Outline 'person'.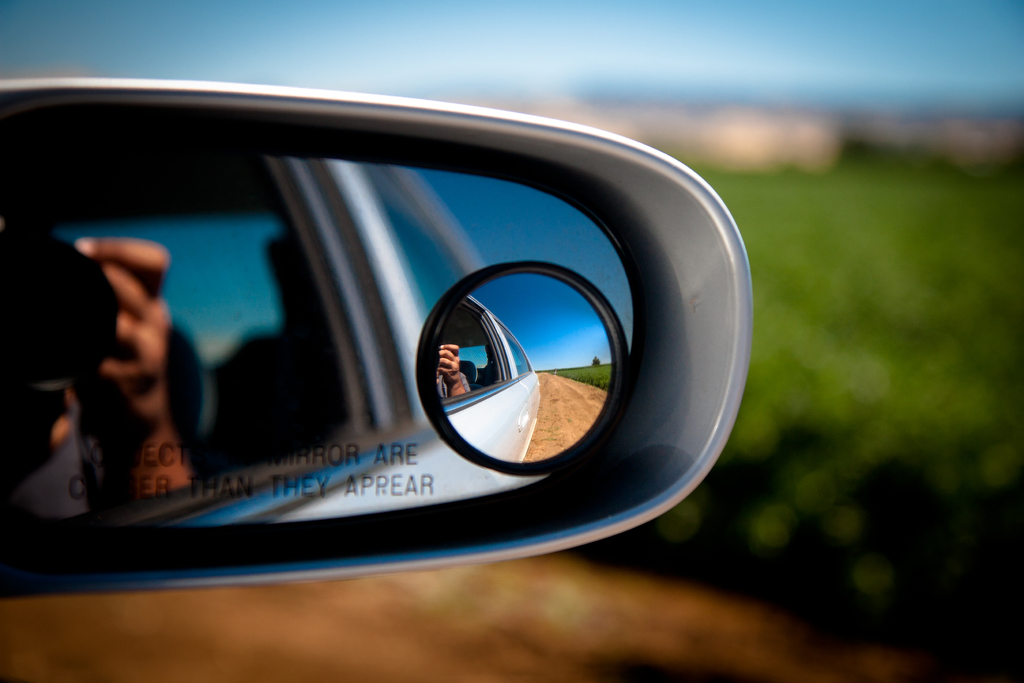
Outline: crop(49, 158, 218, 577).
